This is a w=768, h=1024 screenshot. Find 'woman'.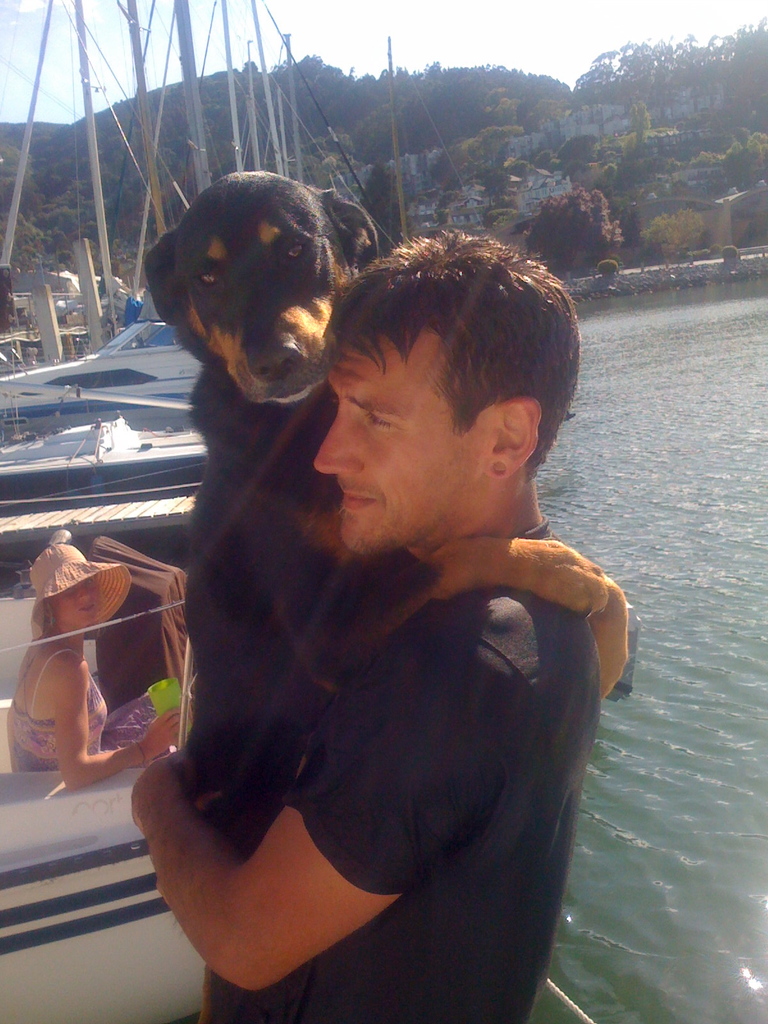
Bounding box: locate(6, 538, 178, 790).
